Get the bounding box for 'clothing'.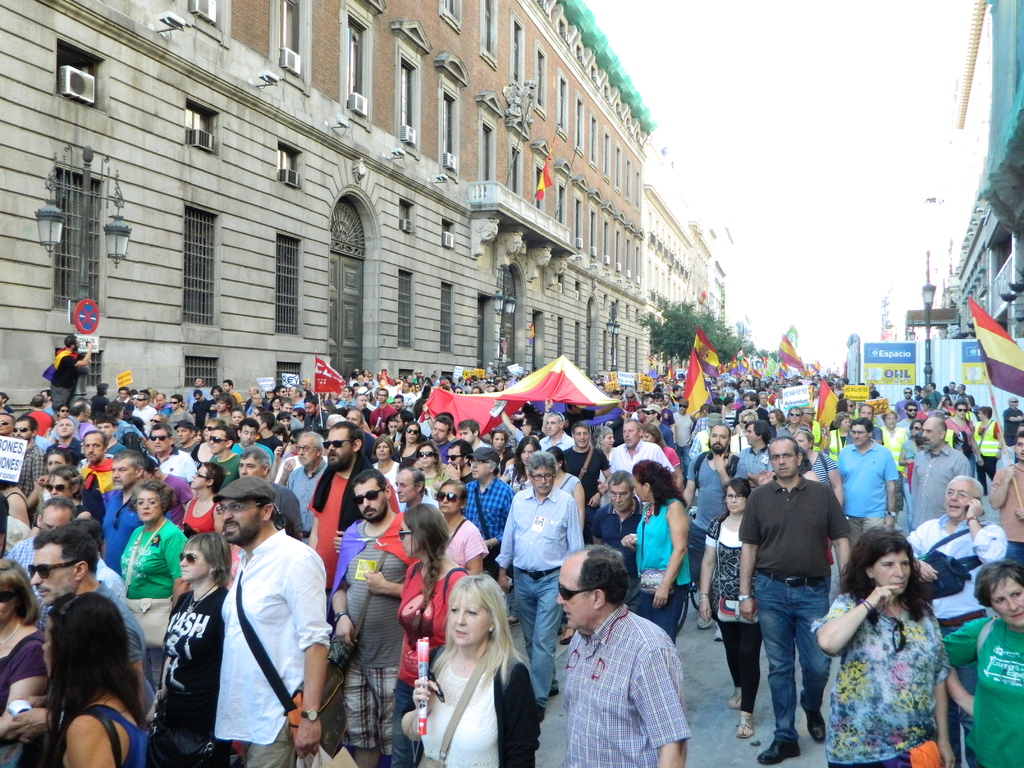
[left=59, top=703, right=148, bottom=767].
